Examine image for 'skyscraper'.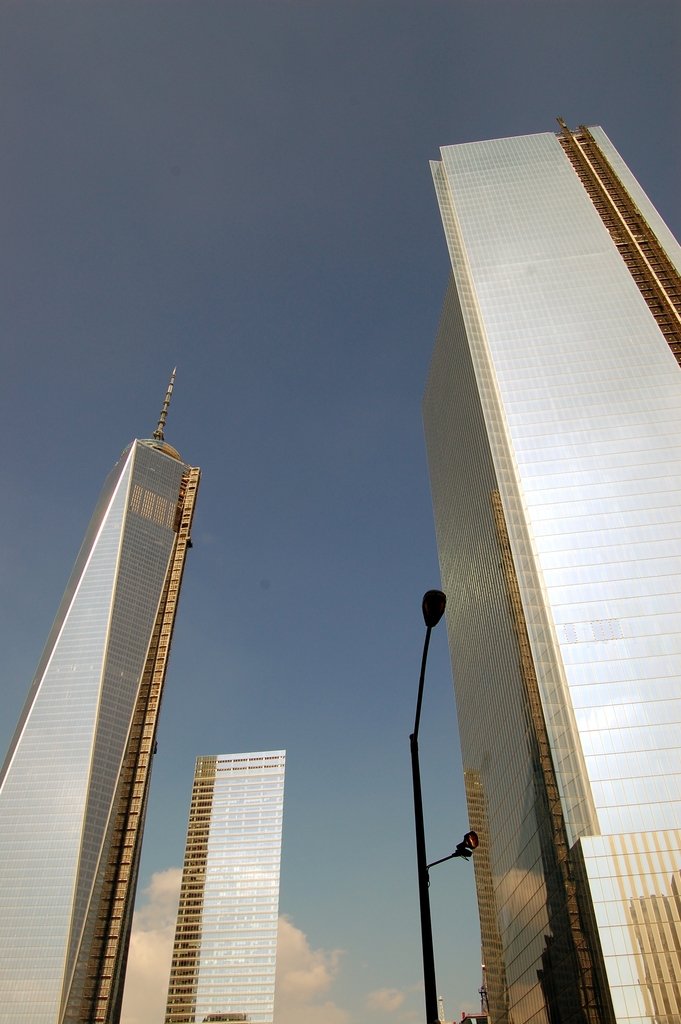
Examination result: <region>162, 748, 286, 1023</region>.
